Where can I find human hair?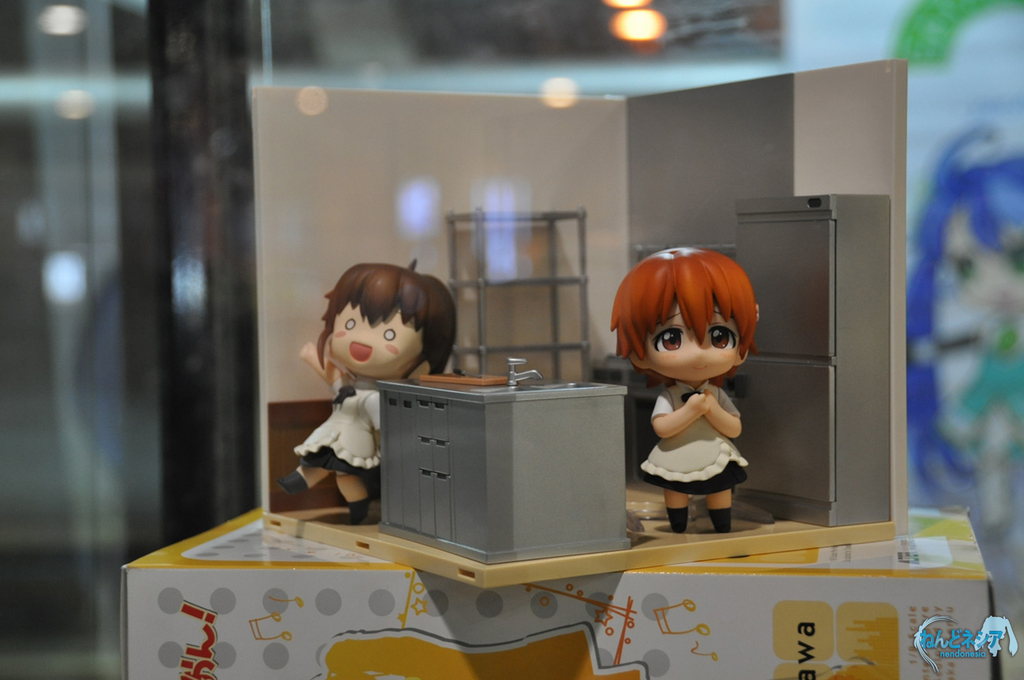
You can find it at x1=313 y1=261 x2=453 y2=387.
